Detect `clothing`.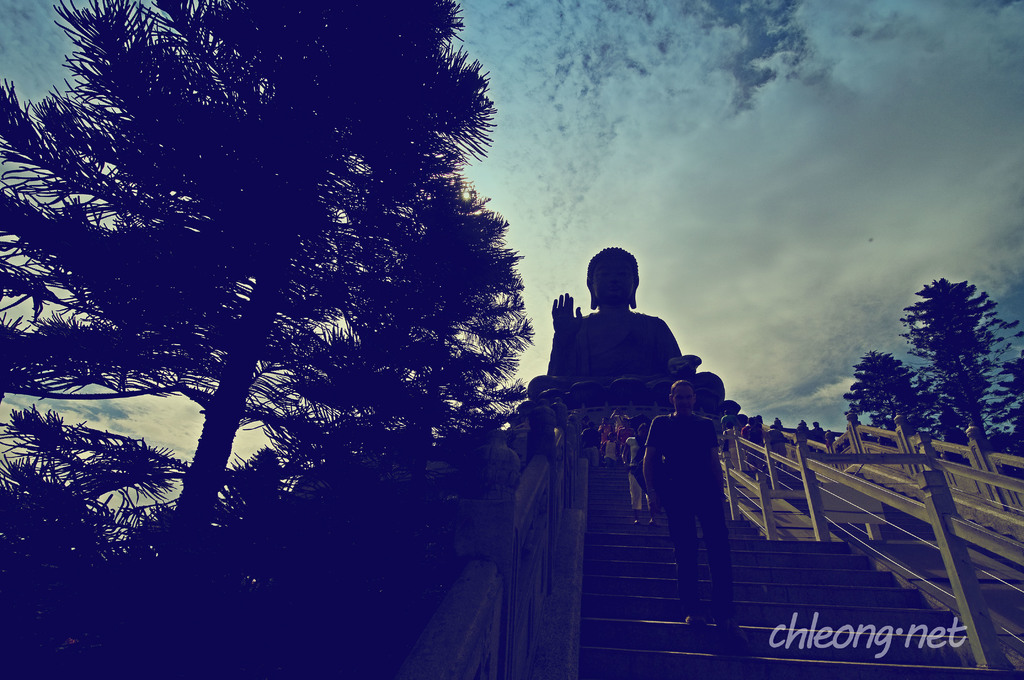
Detected at rect(644, 407, 732, 615).
